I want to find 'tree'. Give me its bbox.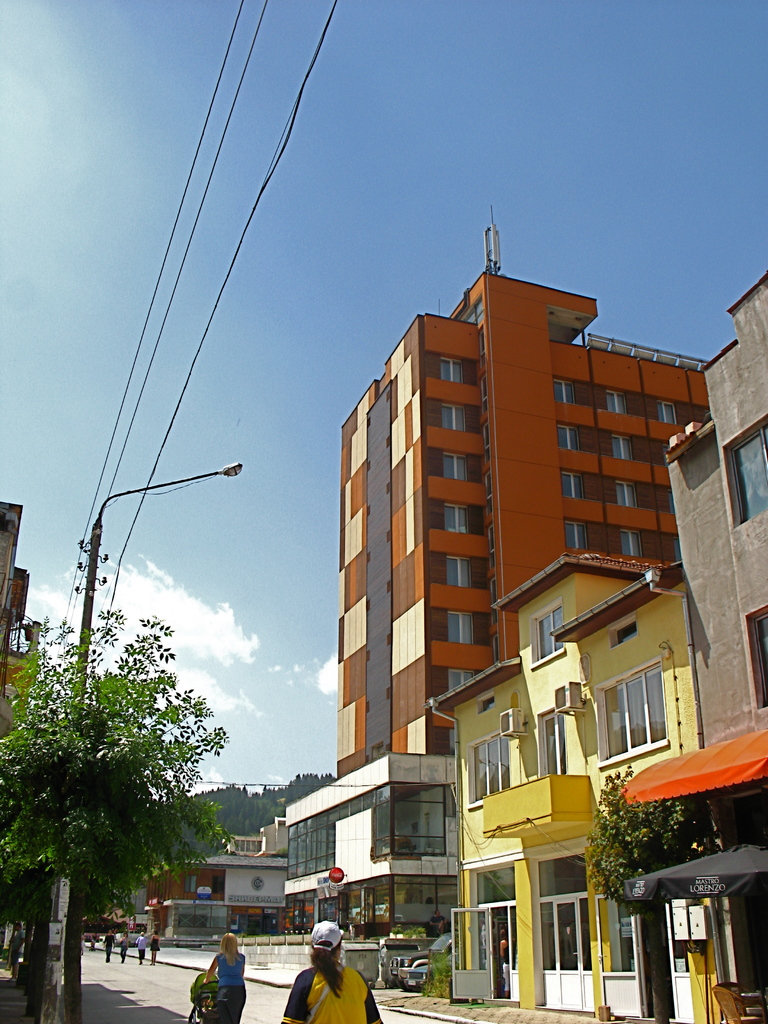
l=579, t=762, r=733, b=1023.
